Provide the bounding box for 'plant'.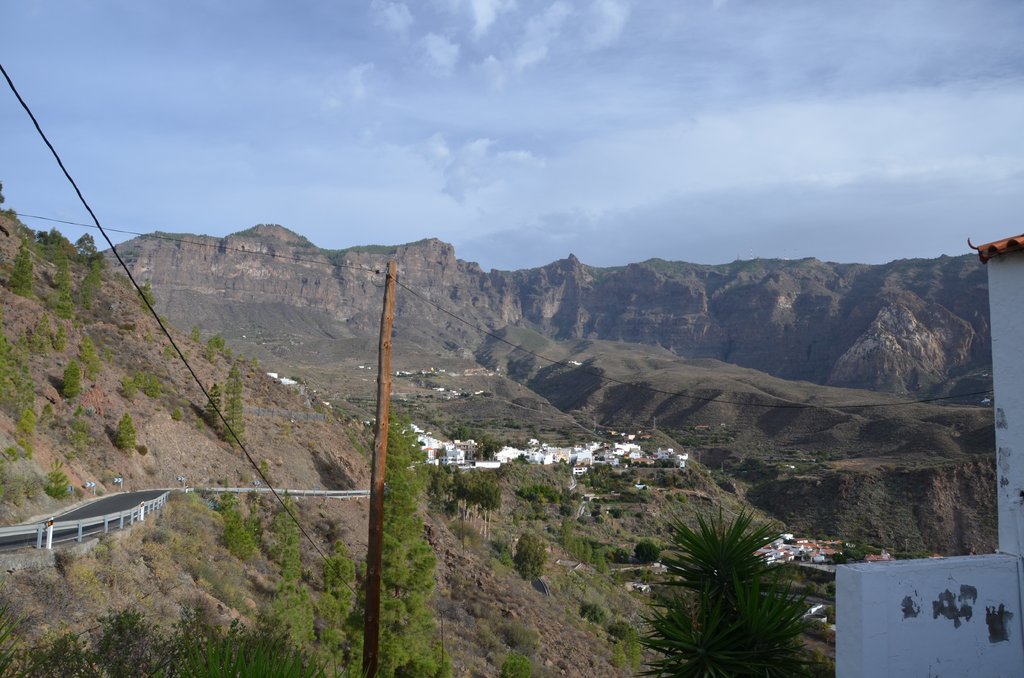
rect(0, 333, 37, 450).
